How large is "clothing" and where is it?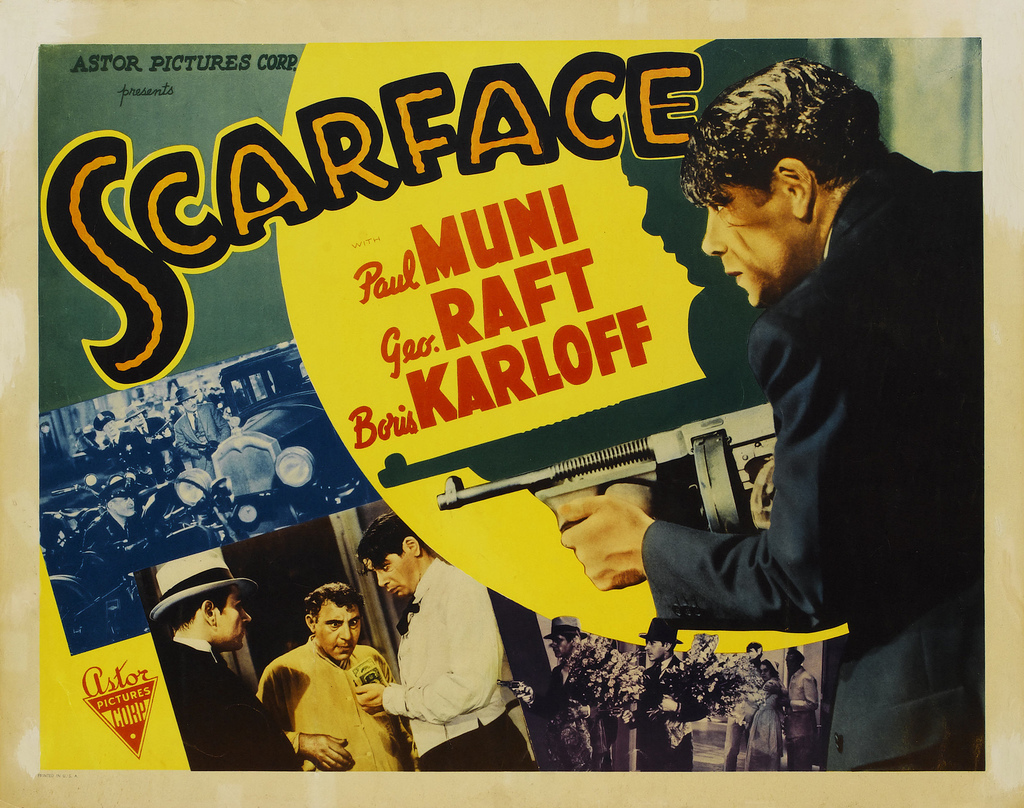
Bounding box: x1=247, y1=620, x2=388, y2=775.
